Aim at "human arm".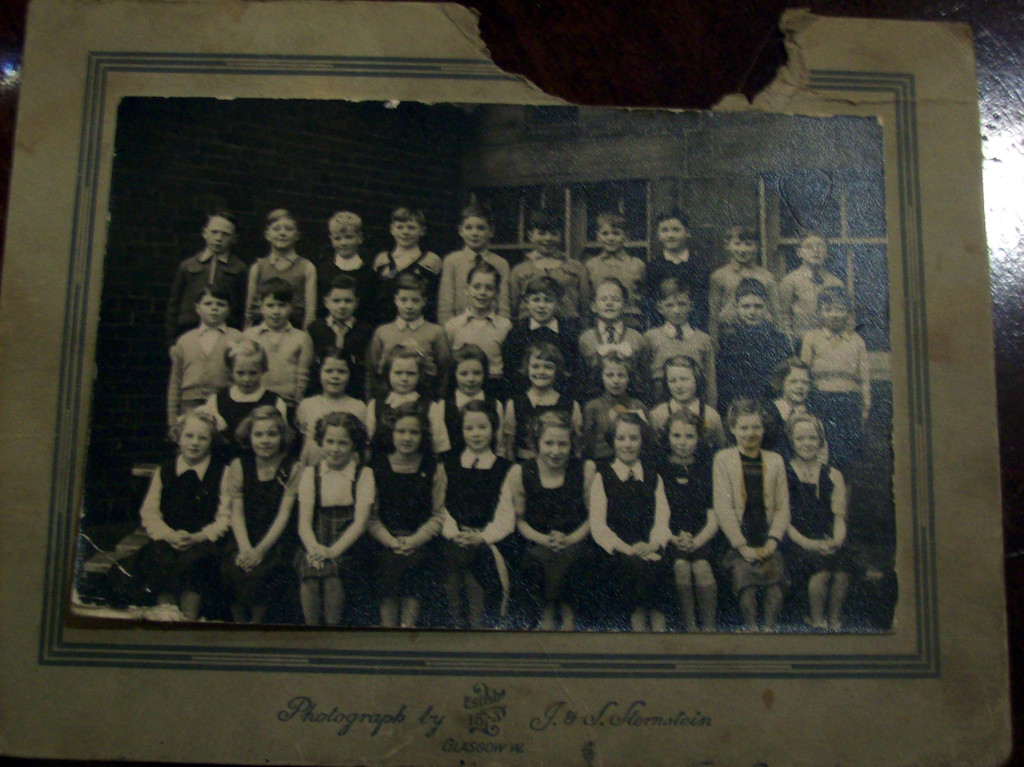
Aimed at 288,460,333,569.
